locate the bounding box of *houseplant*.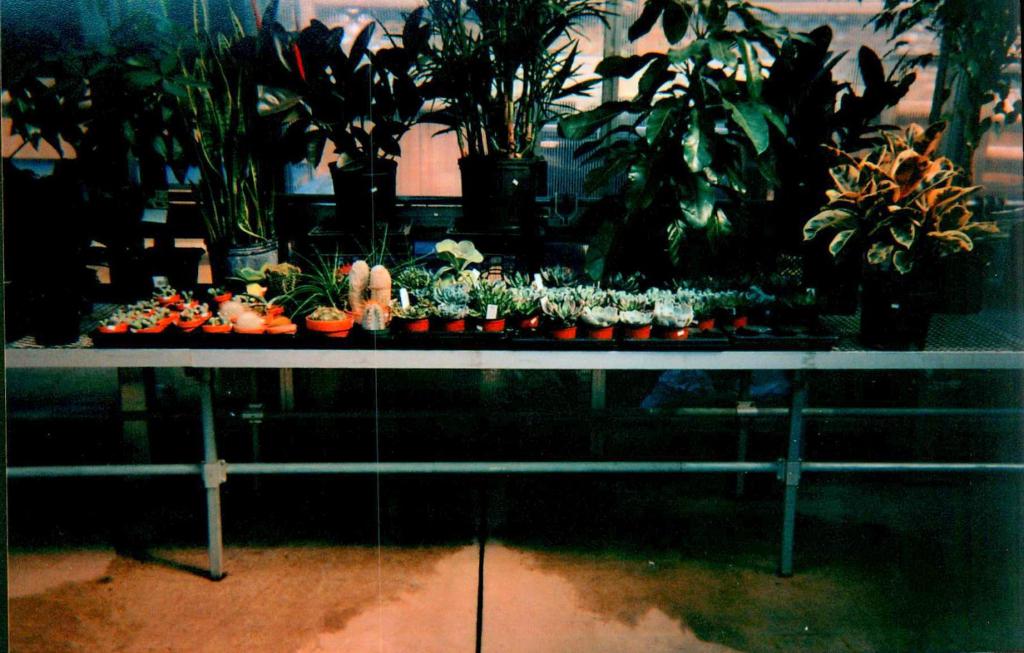
Bounding box: rect(107, 0, 289, 276).
